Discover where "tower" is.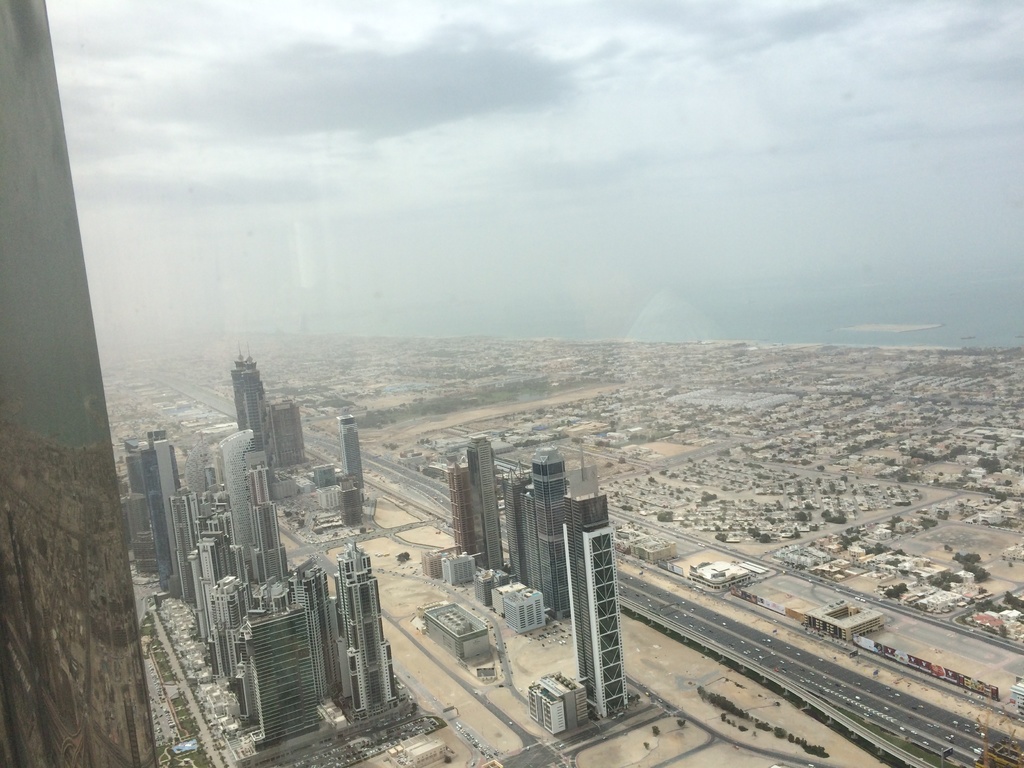
Discovered at rect(270, 404, 310, 463).
